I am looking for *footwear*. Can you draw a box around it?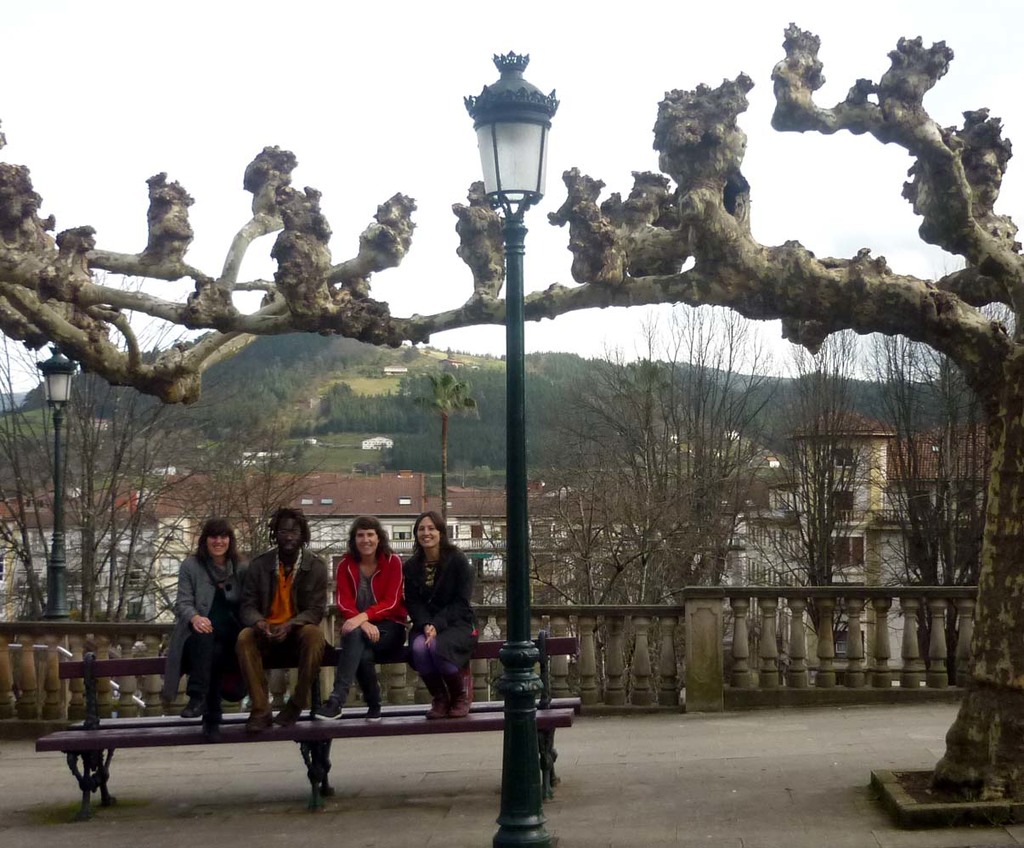
Sure, the bounding box is Rect(274, 703, 298, 723).
